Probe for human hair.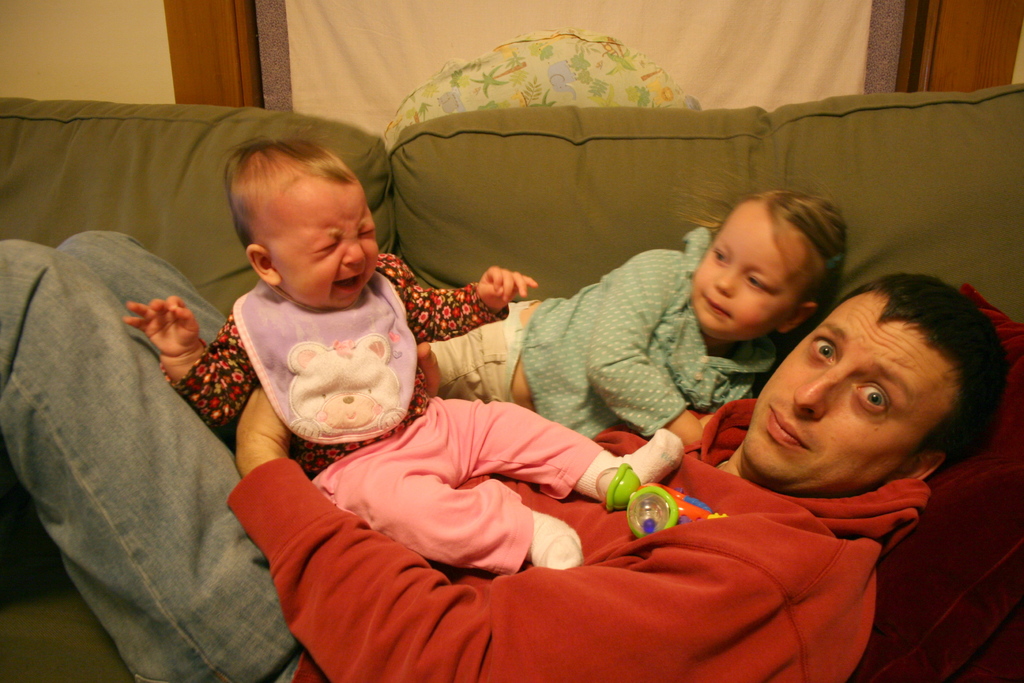
Probe result: BBox(731, 192, 849, 298).
